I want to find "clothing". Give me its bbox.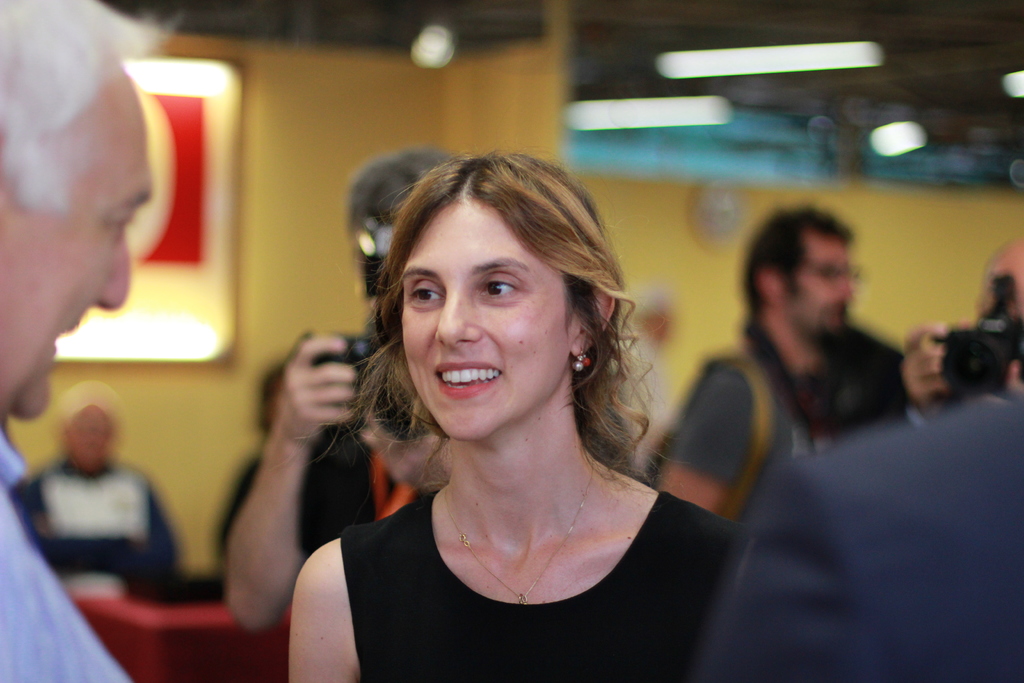
708,404,1023,682.
